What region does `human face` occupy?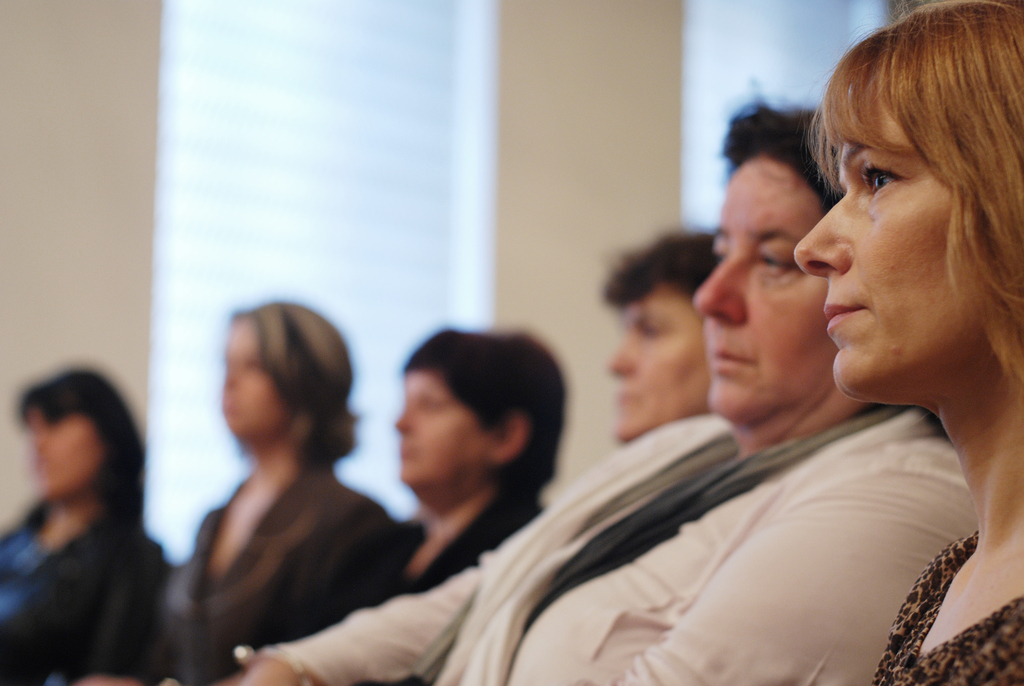
x1=394, y1=368, x2=483, y2=486.
